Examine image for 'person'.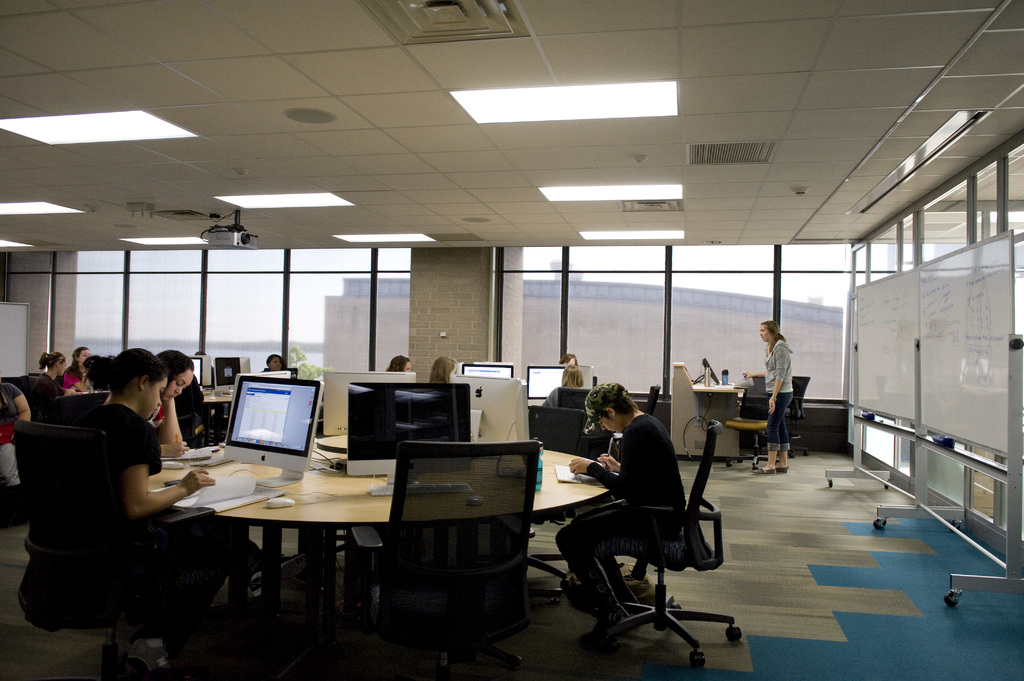
Examination result: <region>68, 346, 254, 680</region>.
